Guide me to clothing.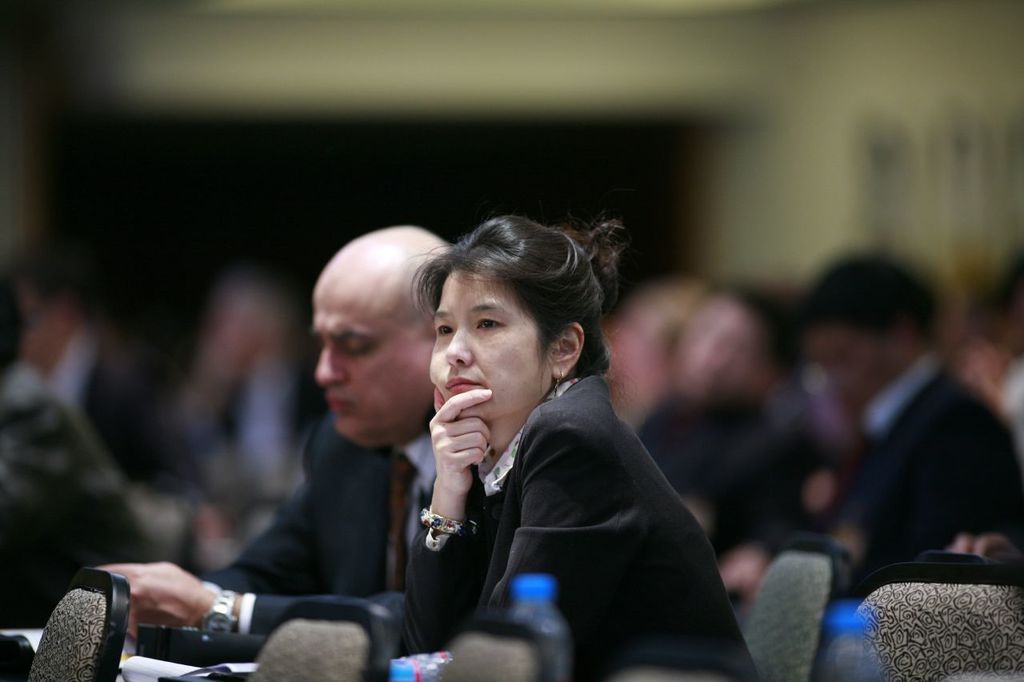
Guidance: crop(200, 405, 439, 639).
